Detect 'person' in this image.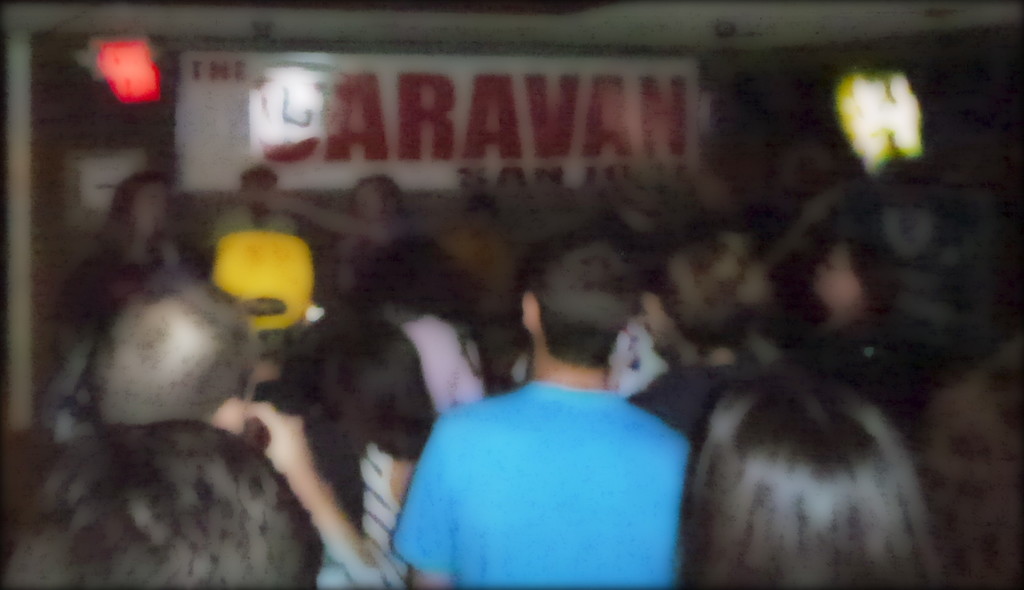
Detection: 397:278:712:589.
